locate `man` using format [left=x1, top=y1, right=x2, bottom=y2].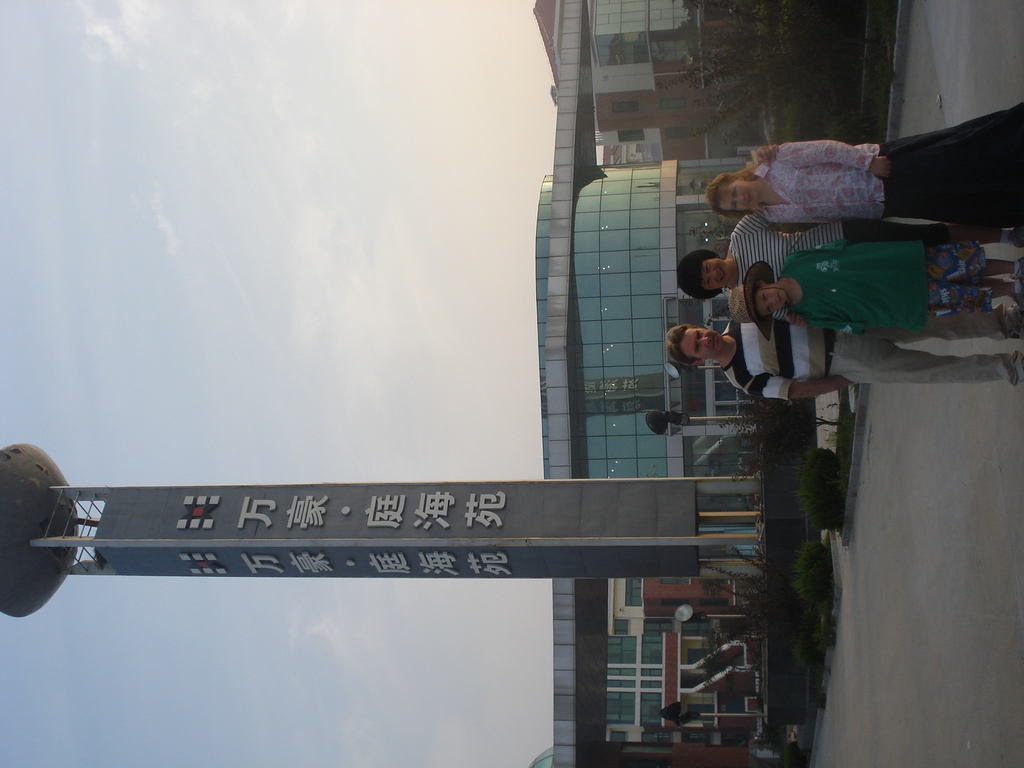
[left=668, top=303, right=1023, bottom=403].
